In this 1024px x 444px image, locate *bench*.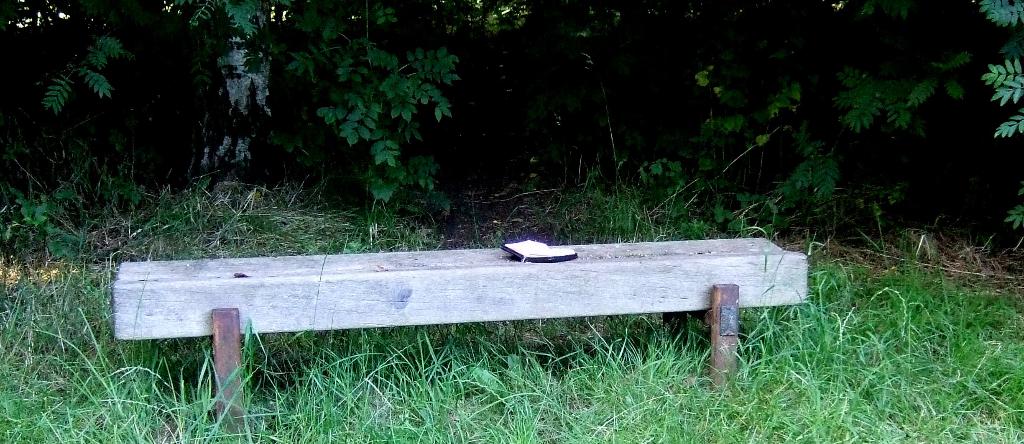
Bounding box: BBox(102, 217, 813, 403).
